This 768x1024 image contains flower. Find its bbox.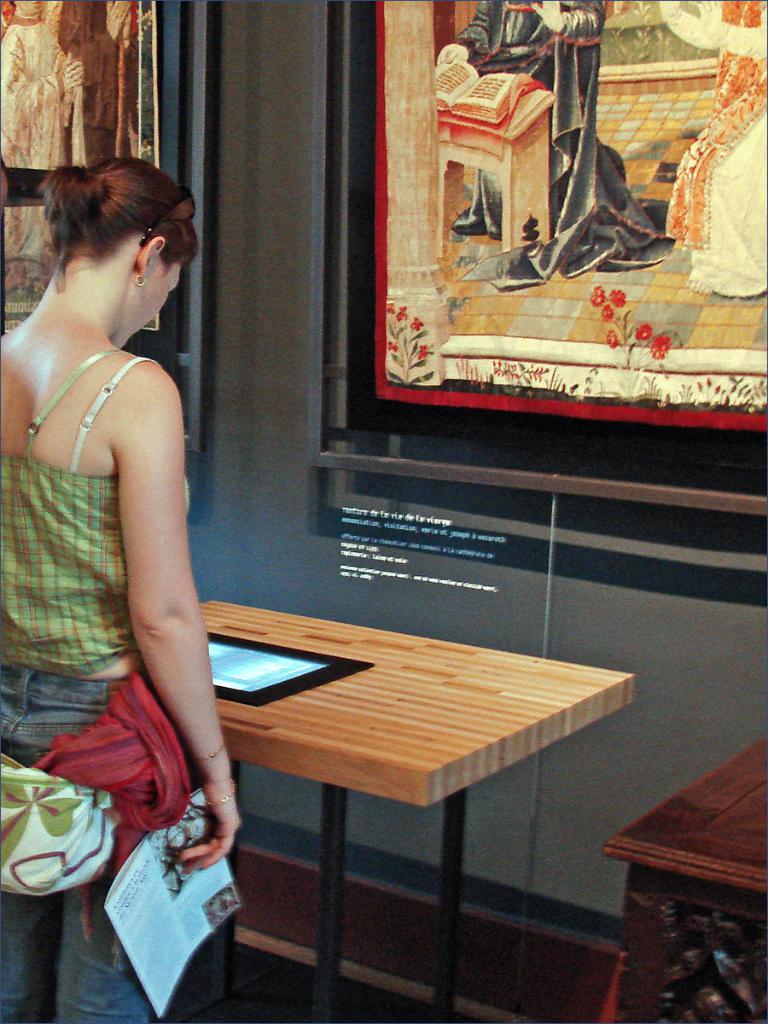
650, 335, 673, 357.
